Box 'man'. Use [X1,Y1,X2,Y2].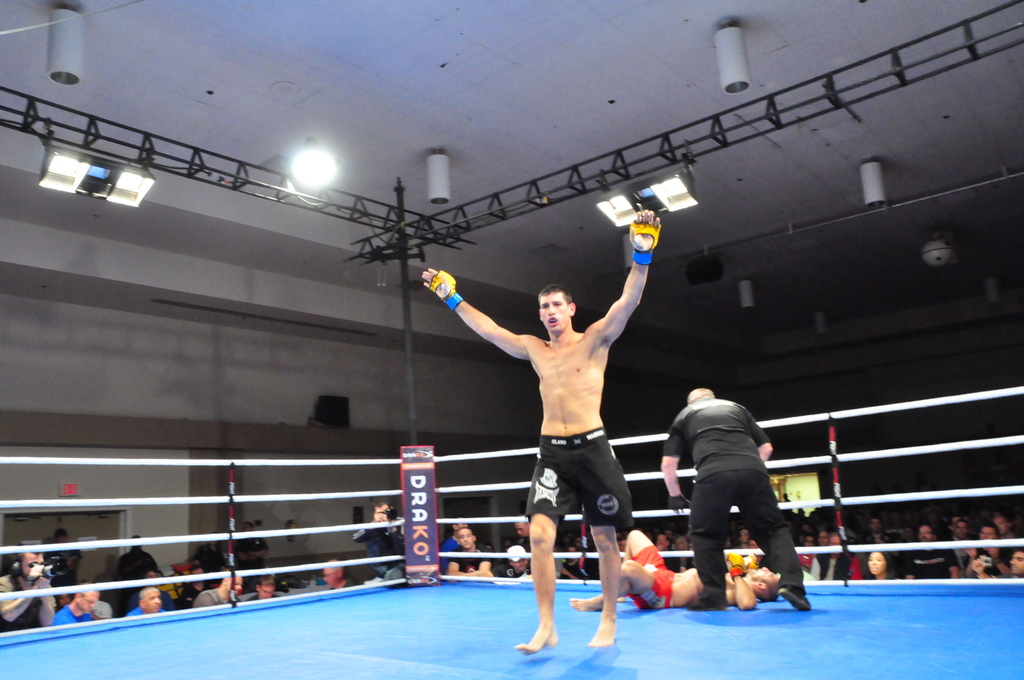
[496,544,531,577].
